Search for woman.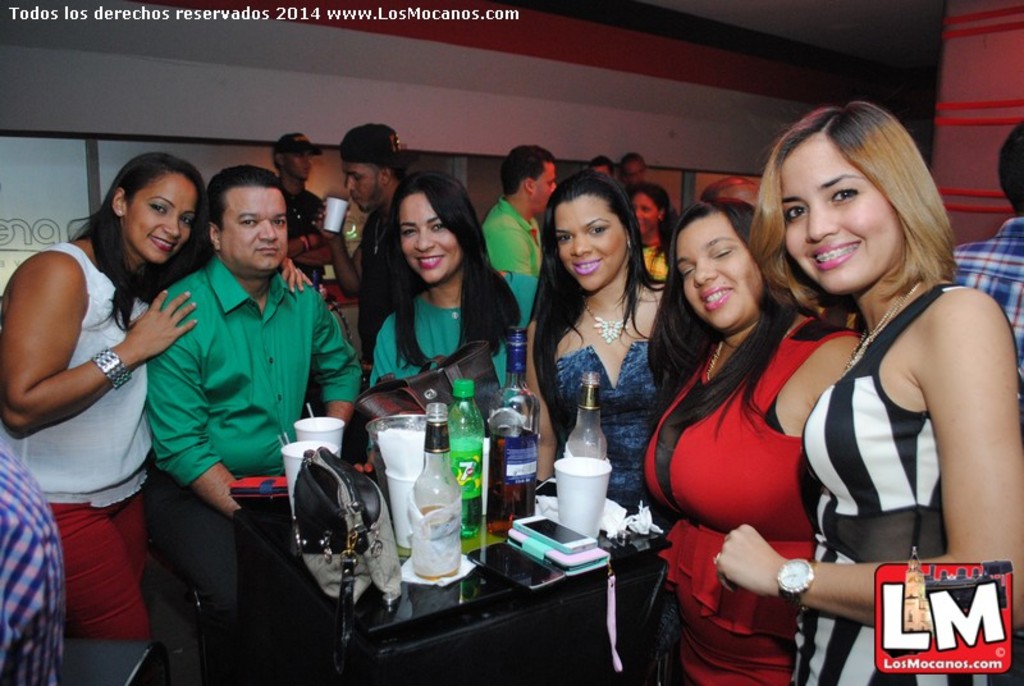
Found at bbox=[754, 100, 1023, 685].
